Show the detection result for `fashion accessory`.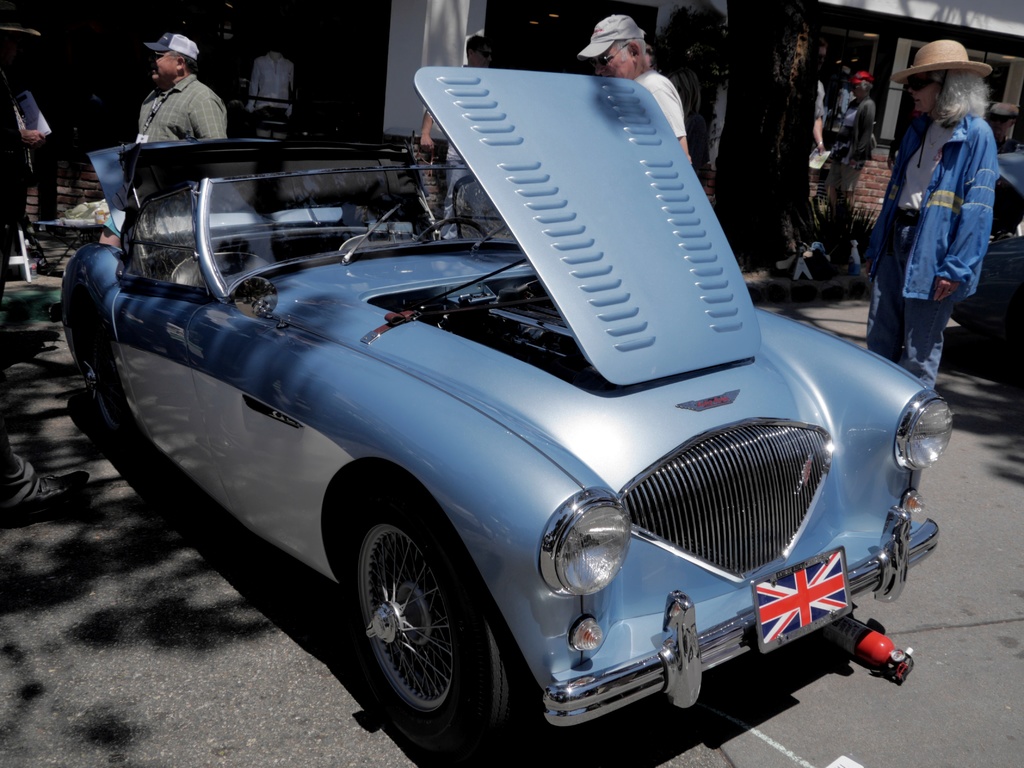
bbox=(577, 12, 643, 57).
